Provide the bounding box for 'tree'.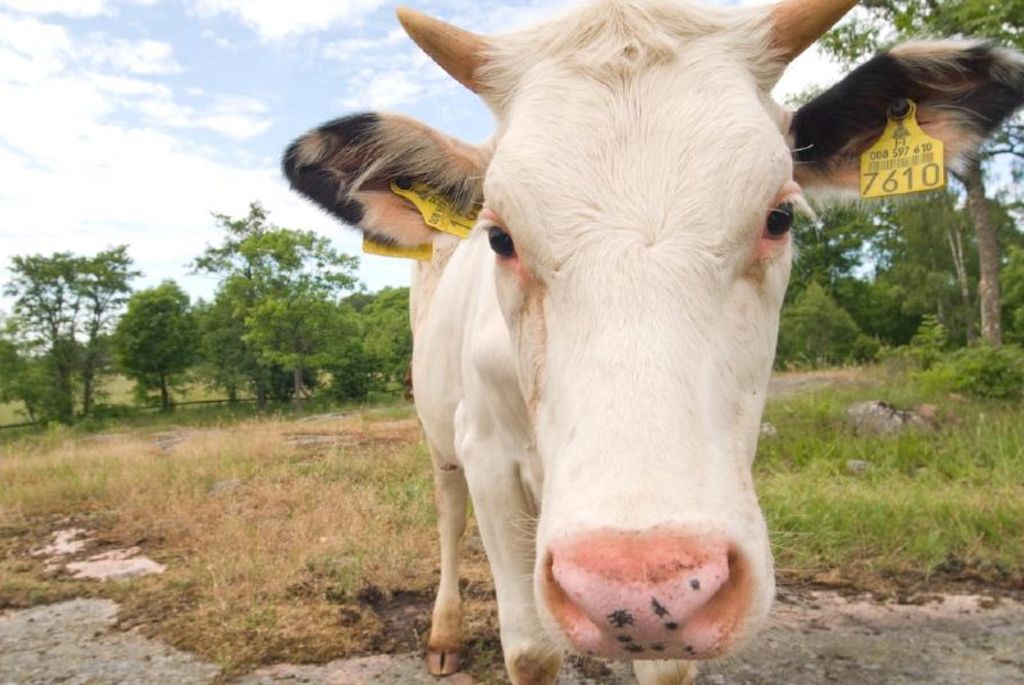
select_region(0, 238, 133, 420).
